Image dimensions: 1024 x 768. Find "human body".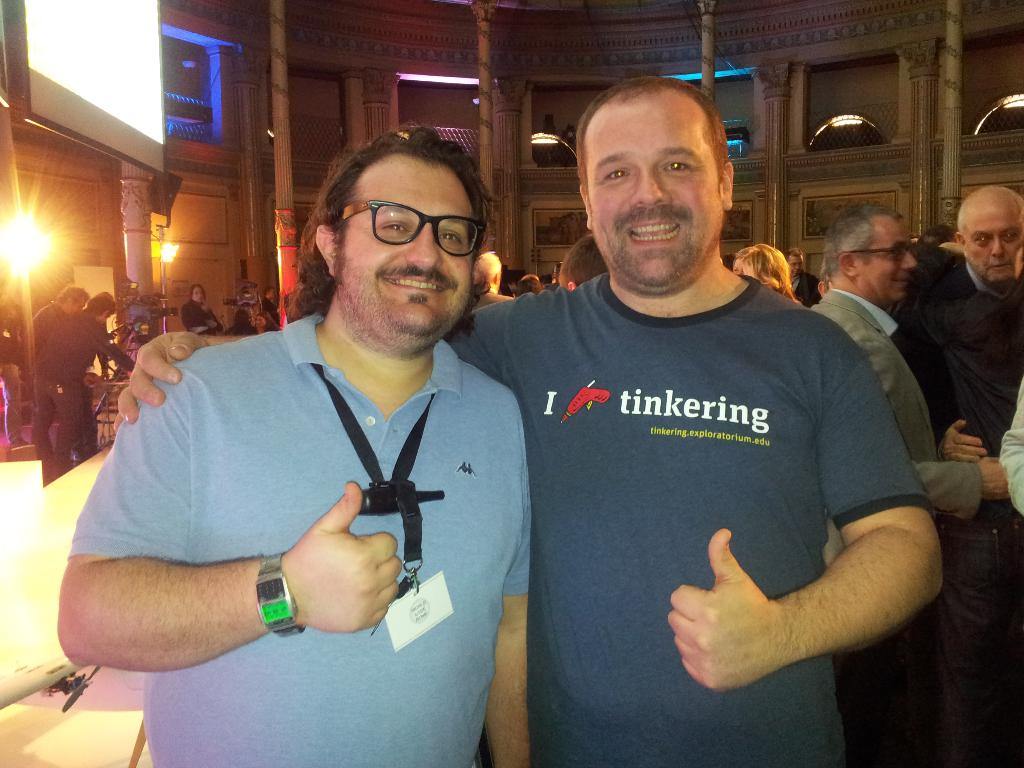
<region>468, 285, 516, 312</region>.
